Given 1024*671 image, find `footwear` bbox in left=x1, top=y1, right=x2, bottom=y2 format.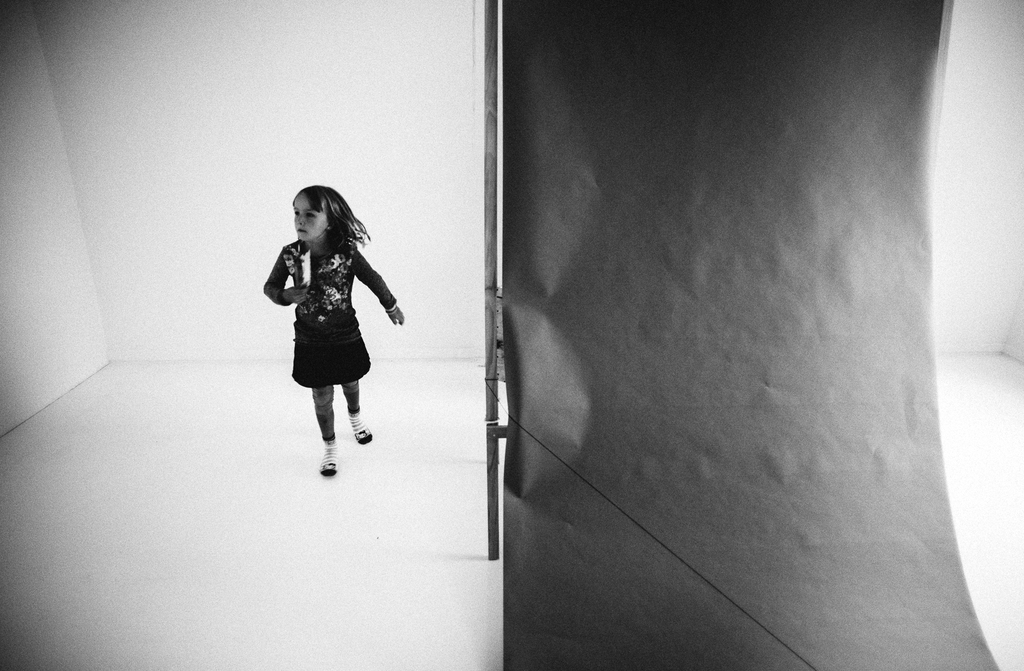
left=317, top=442, right=335, bottom=478.
